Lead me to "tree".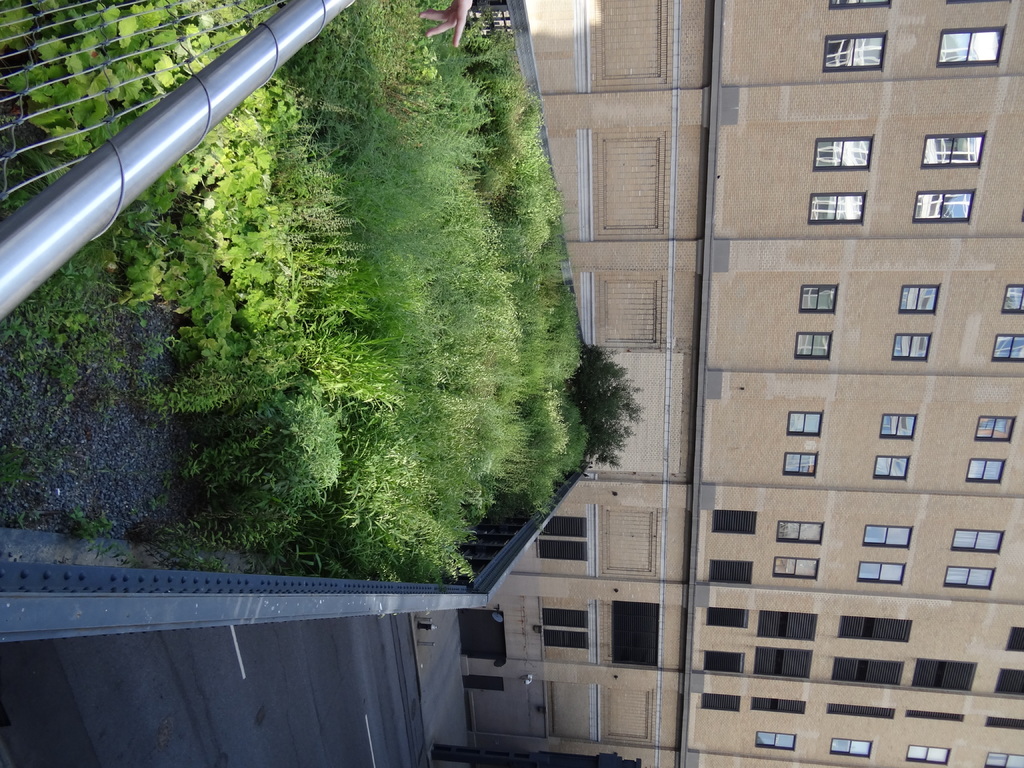
Lead to 573/335/646/475.
